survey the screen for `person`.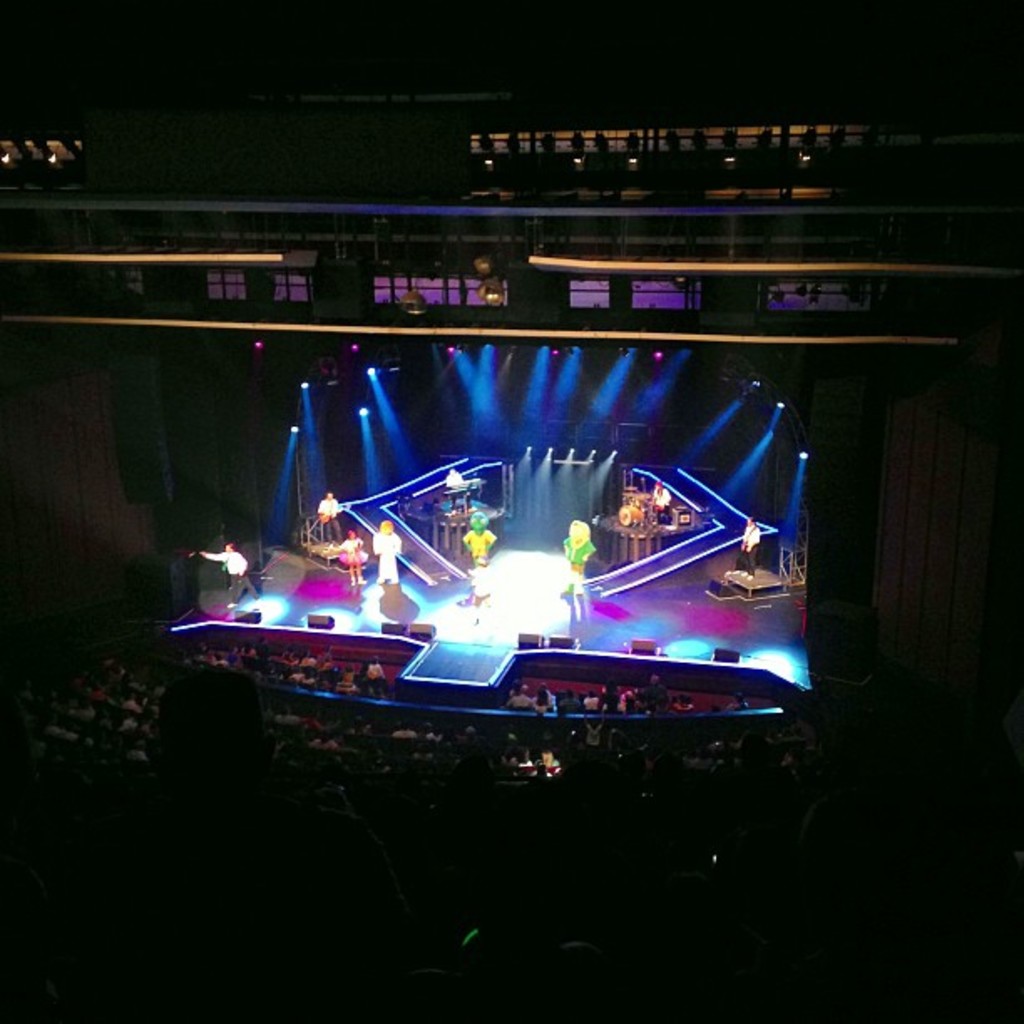
Survey found: bbox=(462, 512, 495, 569).
